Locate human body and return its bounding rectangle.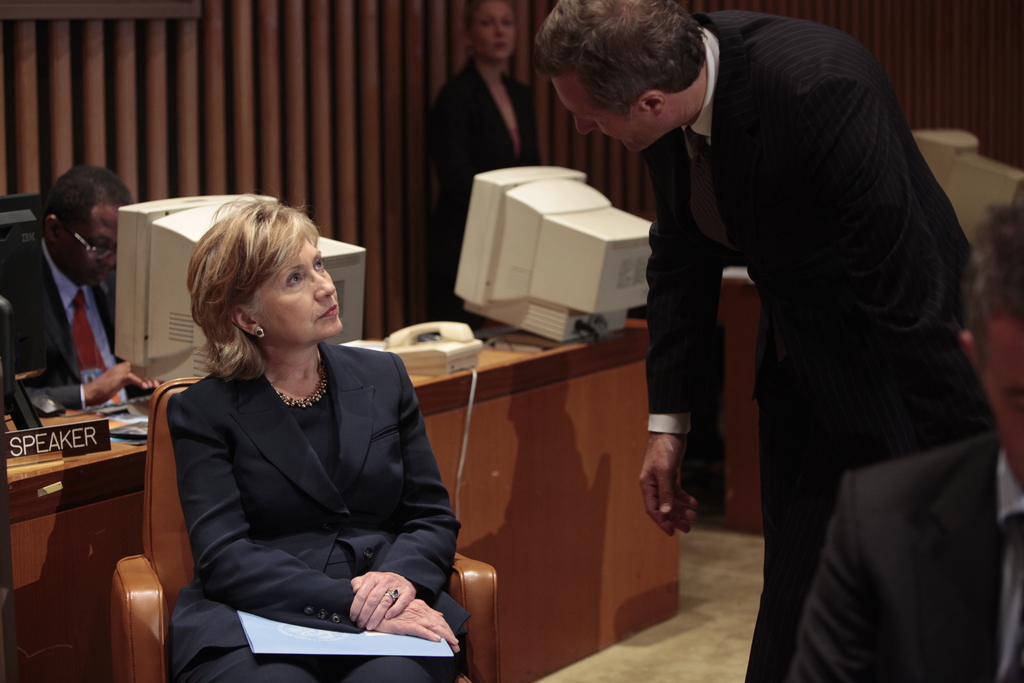
<region>150, 198, 473, 681</region>.
